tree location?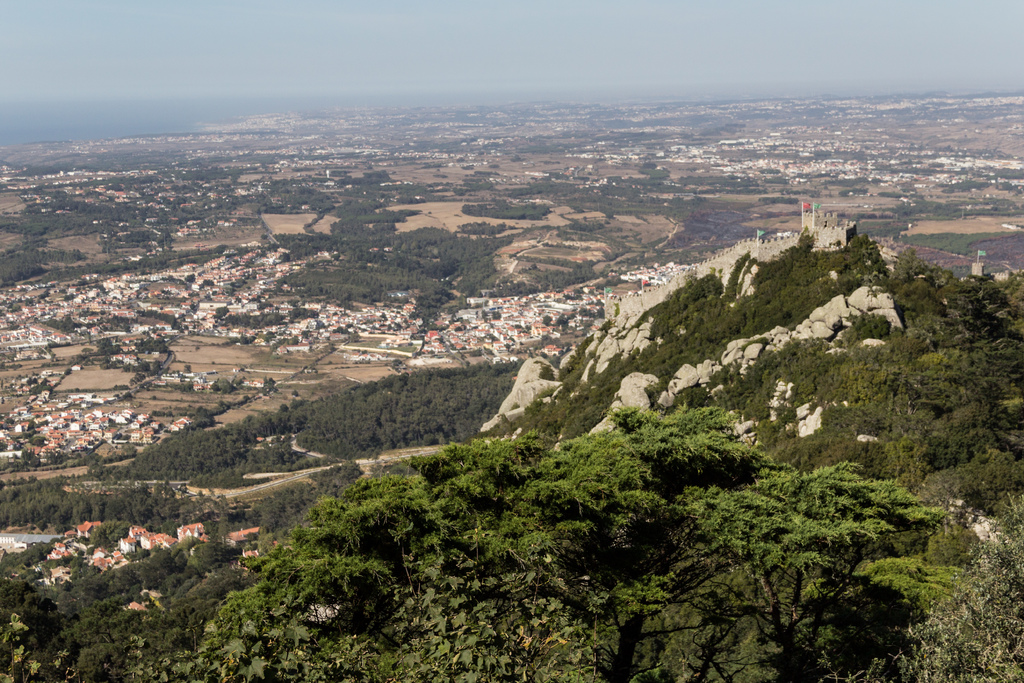
BBox(259, 299, 273, 311)
